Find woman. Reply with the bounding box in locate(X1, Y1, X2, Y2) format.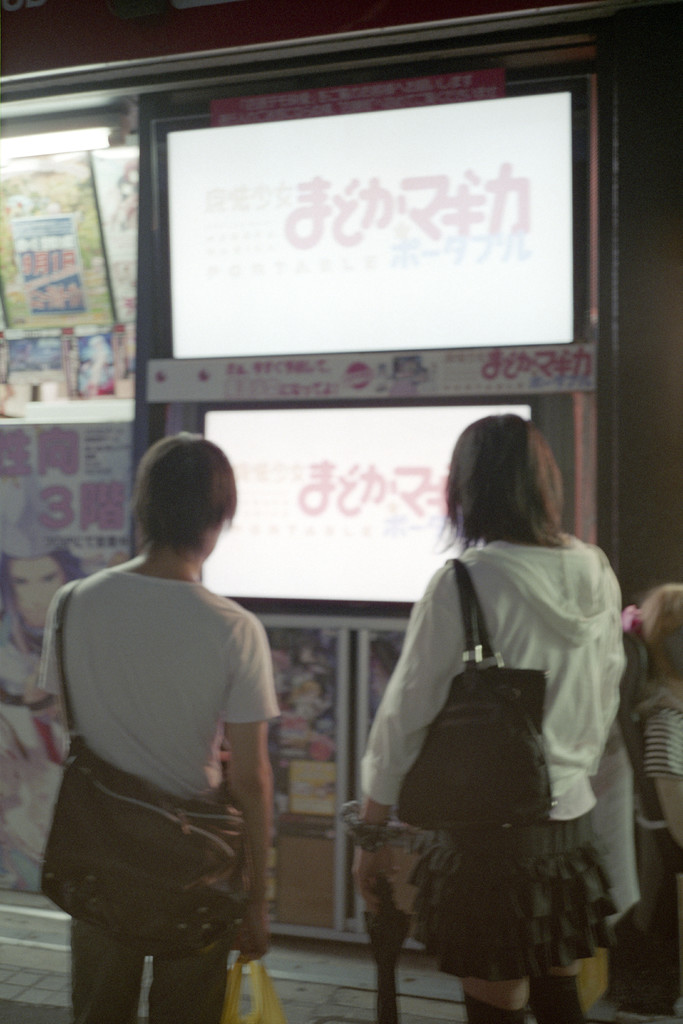
locate(356, 412, 677, 1023).
